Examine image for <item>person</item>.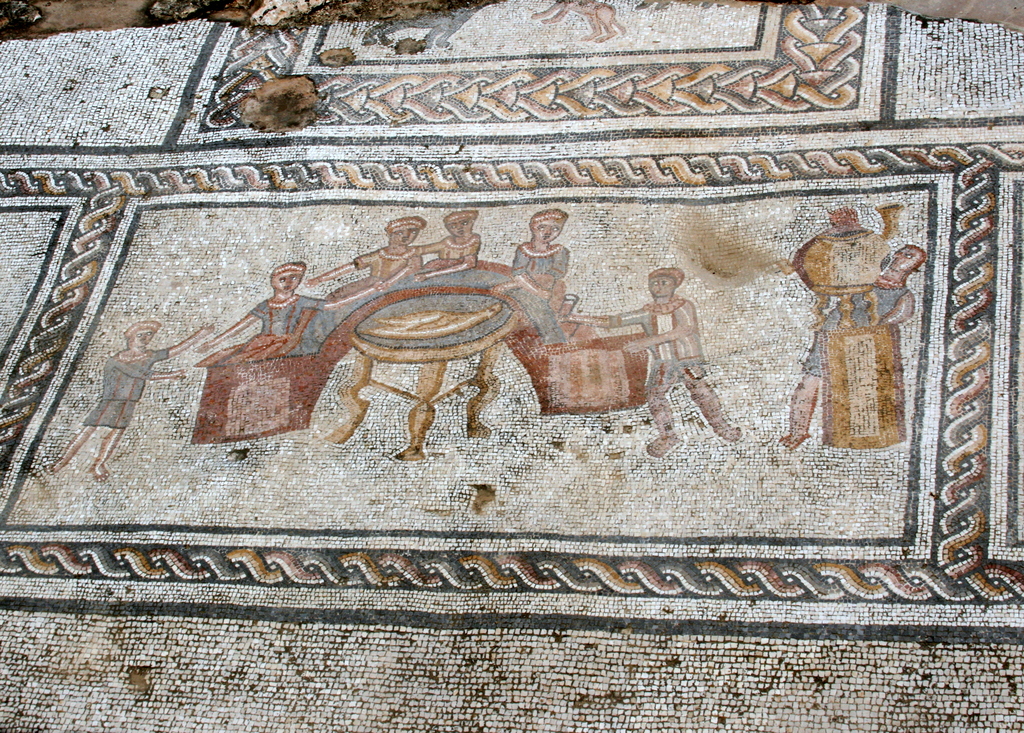
Examination result: locate(407, 200, 506, 466).
